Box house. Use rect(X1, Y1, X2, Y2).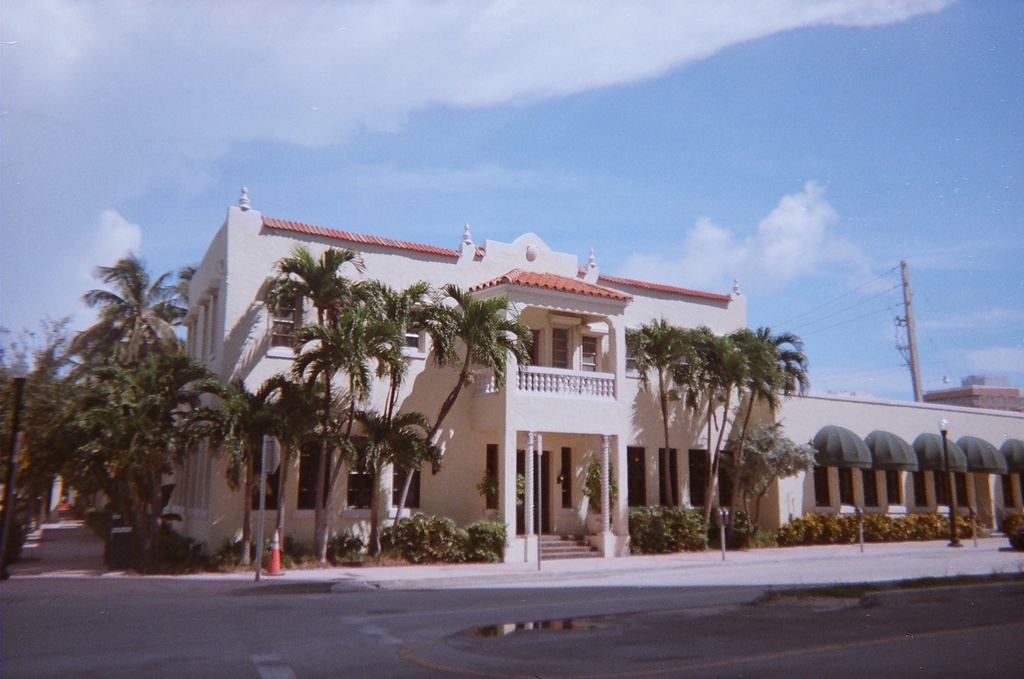
rect(197, 206, 777, 517).
